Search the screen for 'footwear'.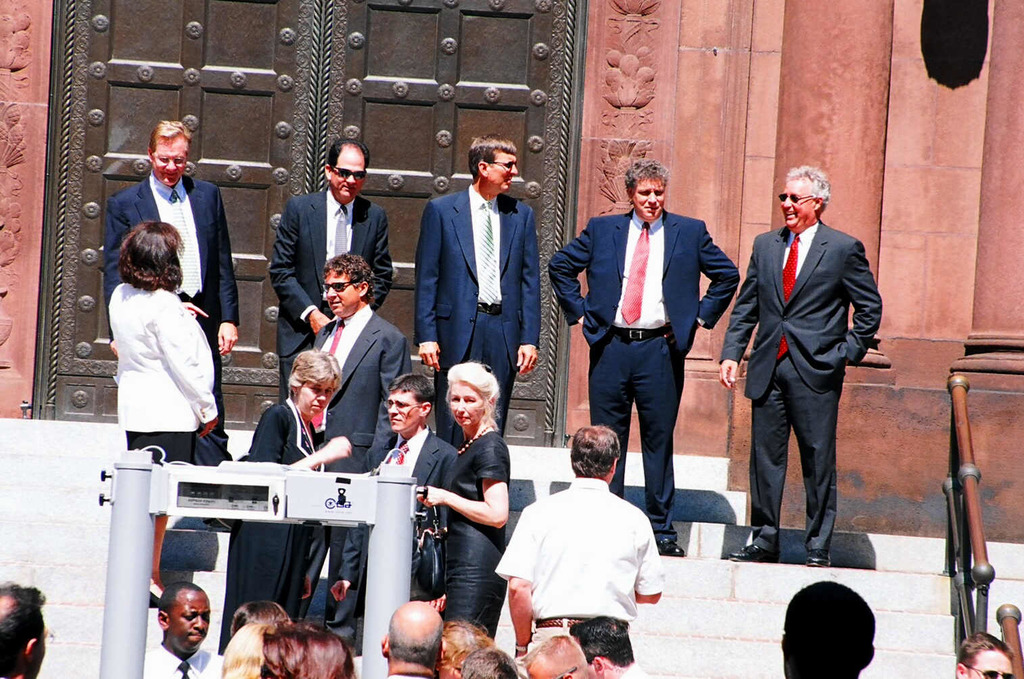
Found at <bbox>726, 541, 776, 562</bbox>.
